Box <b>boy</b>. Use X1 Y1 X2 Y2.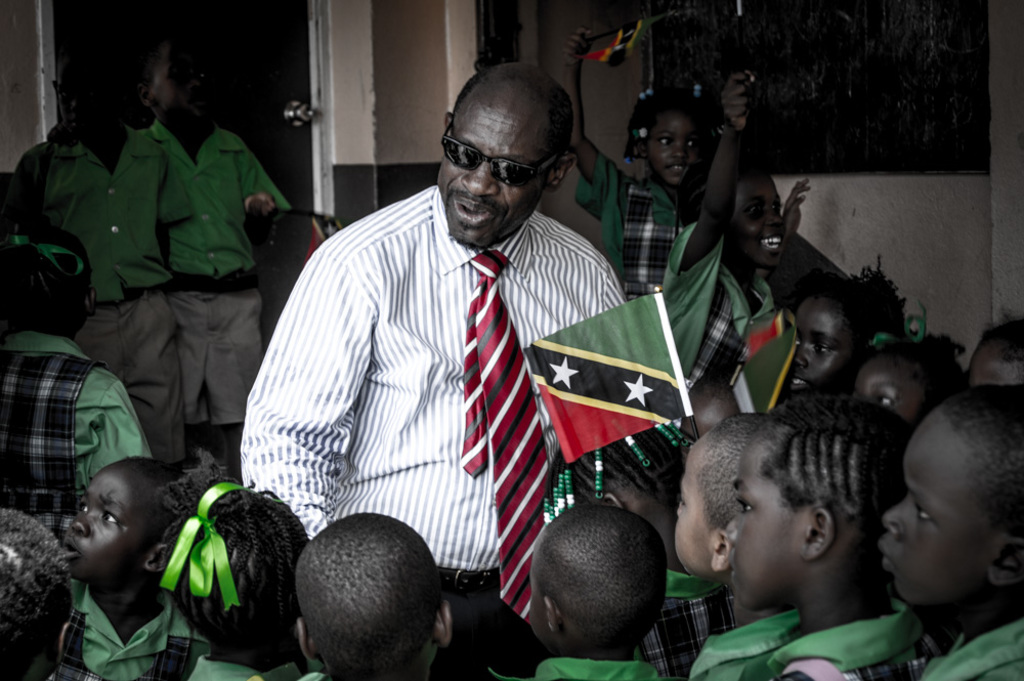
516 499 670 680.
